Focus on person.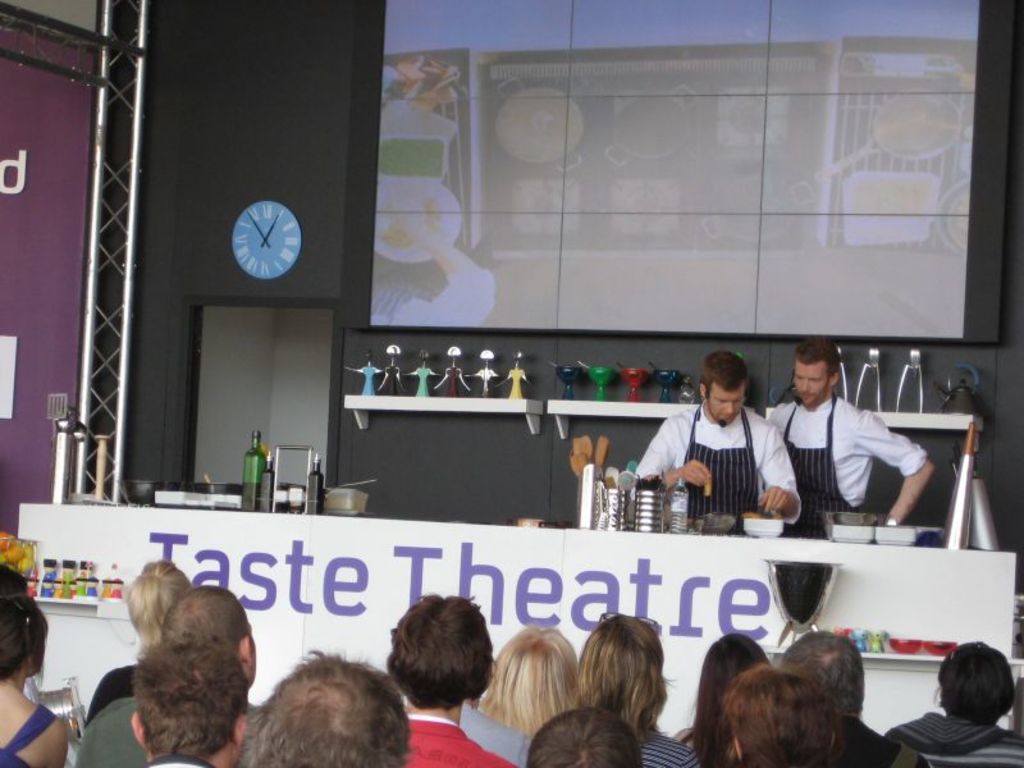
Focused at (229, 649, 413, 767).
